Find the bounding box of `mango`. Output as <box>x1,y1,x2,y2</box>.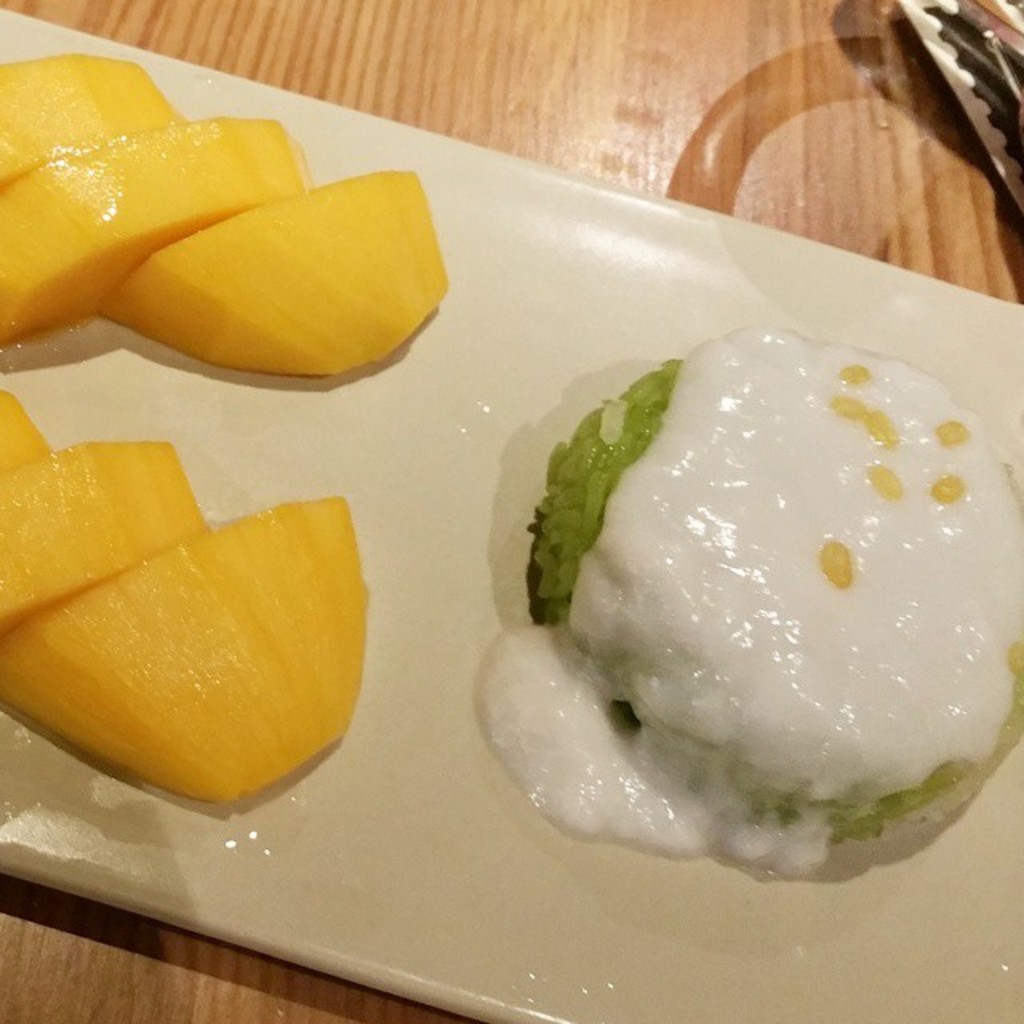
<box>0,442,203,630</box>.
